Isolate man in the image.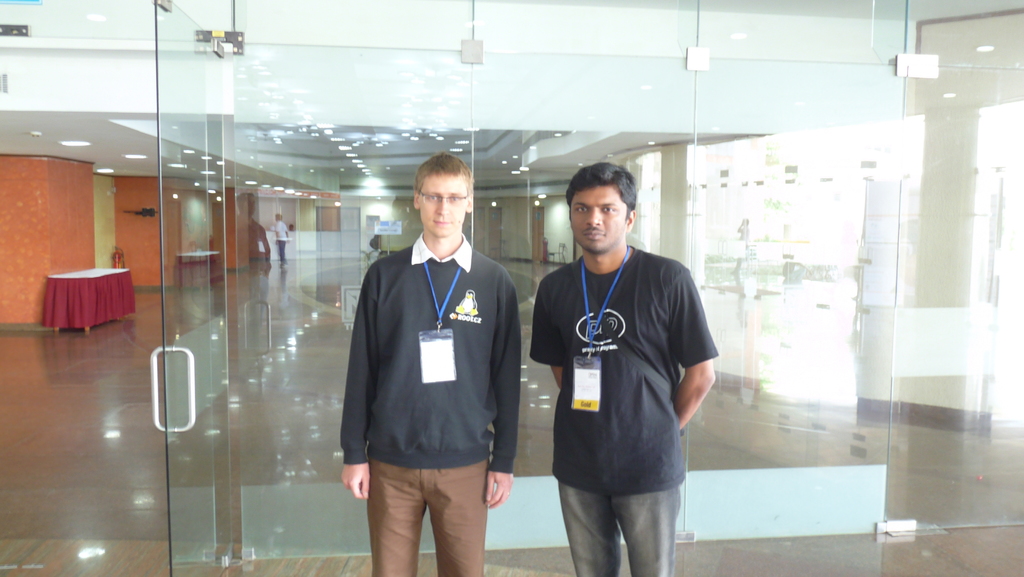
Isolated region: left=340, top=154, right=519, bottom=557.
